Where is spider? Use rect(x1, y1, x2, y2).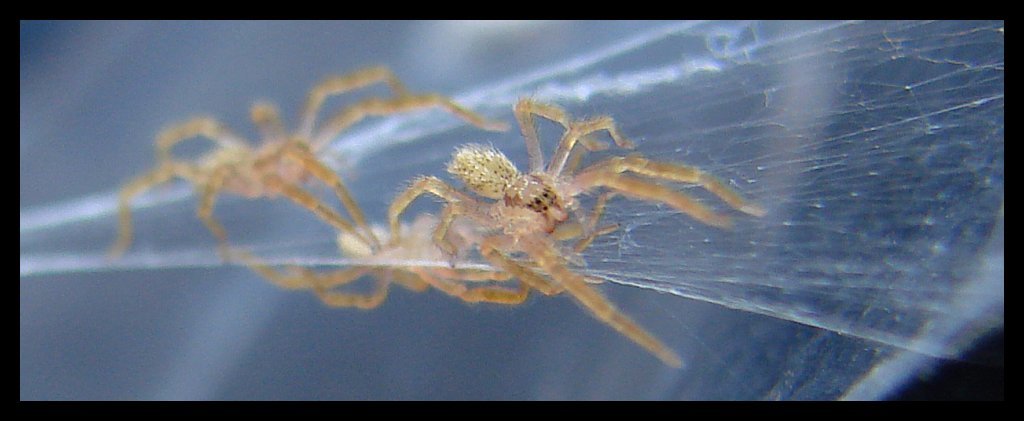
rect(106, 66, 509, 266).
